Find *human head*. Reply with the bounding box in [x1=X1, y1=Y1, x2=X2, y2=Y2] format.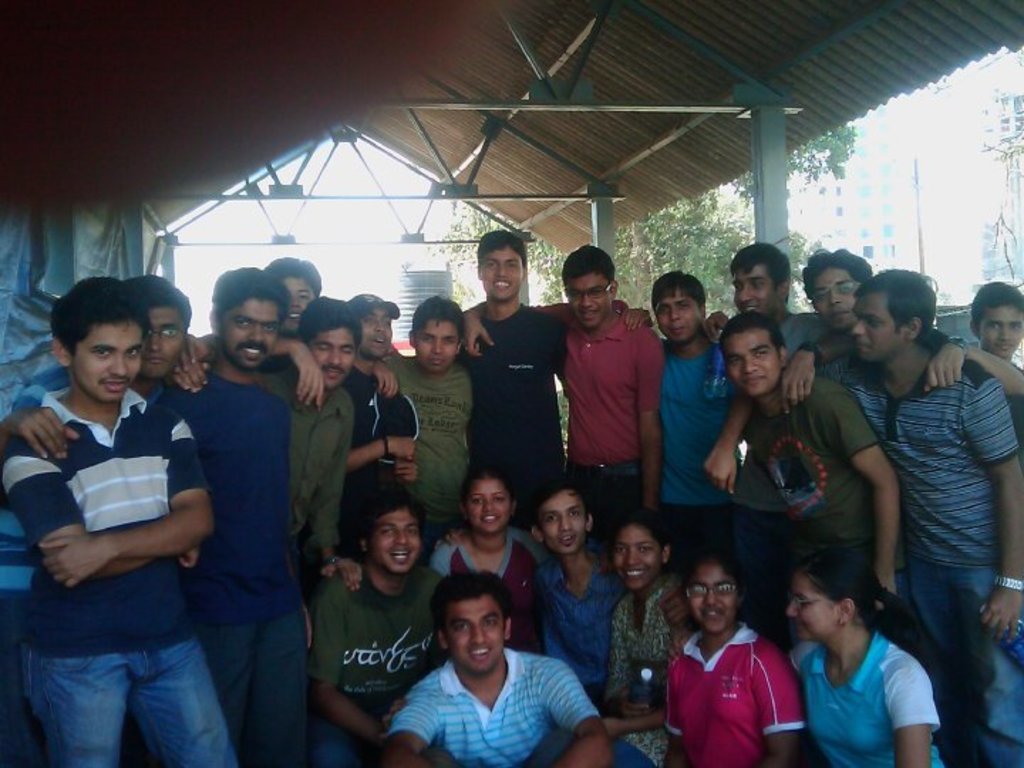
[x1=461, y1=472, x2=518, y2=533].
